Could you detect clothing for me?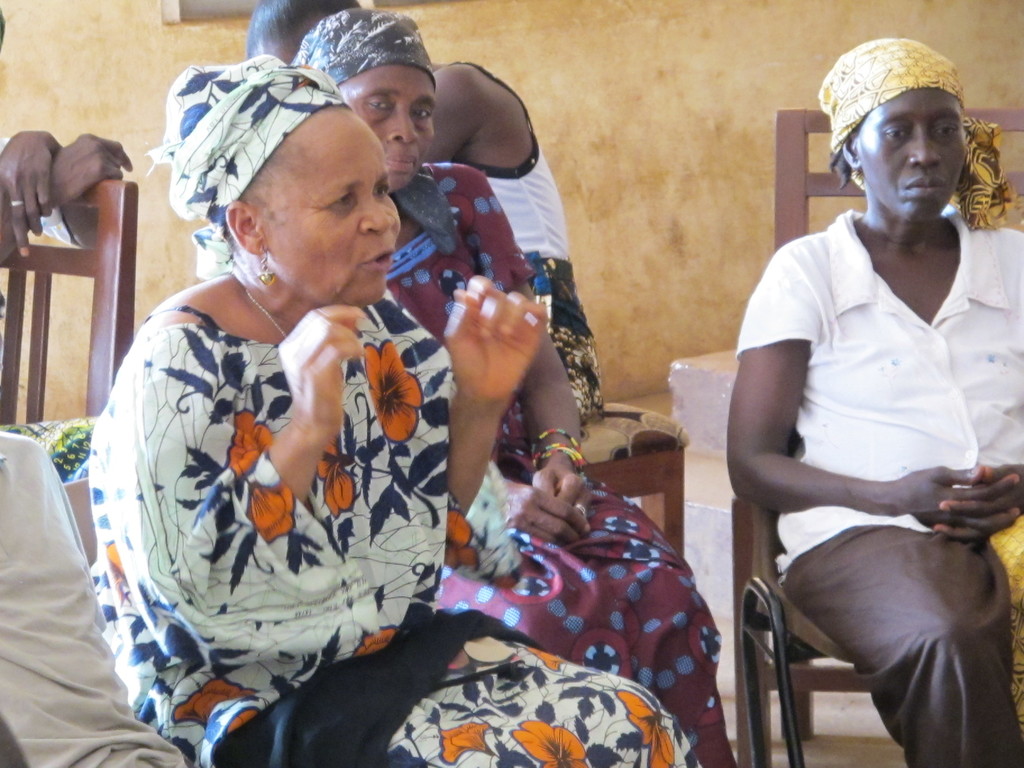
Detection result: BBox(445, 60, 607, 427).
